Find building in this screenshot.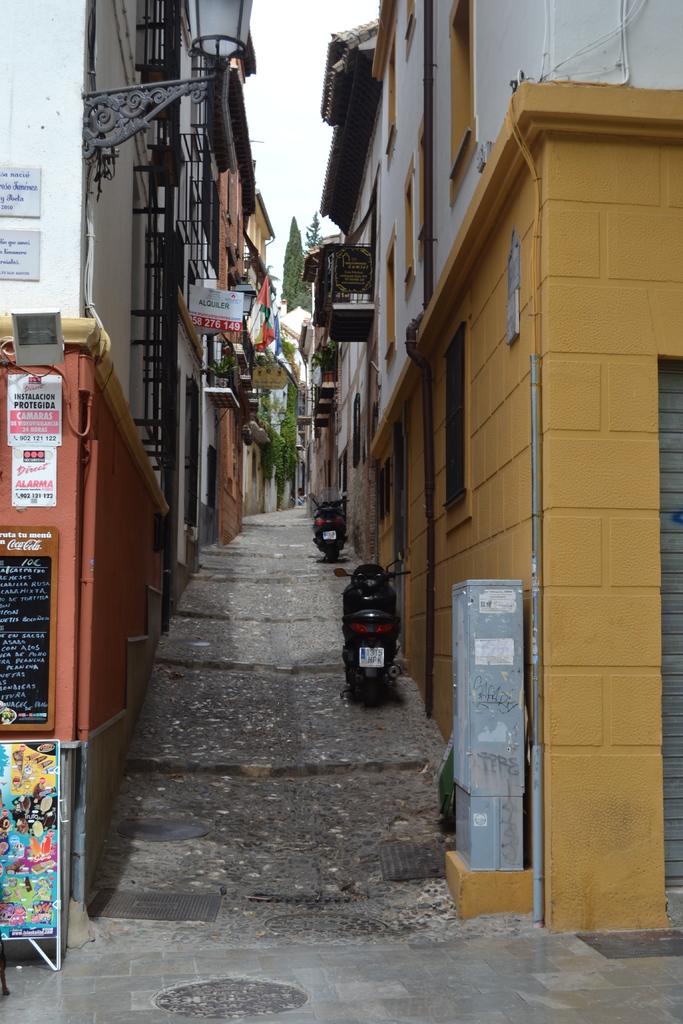
The bounding box for building is {"x1": 213, "y1": 47, "x2": 249, "y2": 543}.
